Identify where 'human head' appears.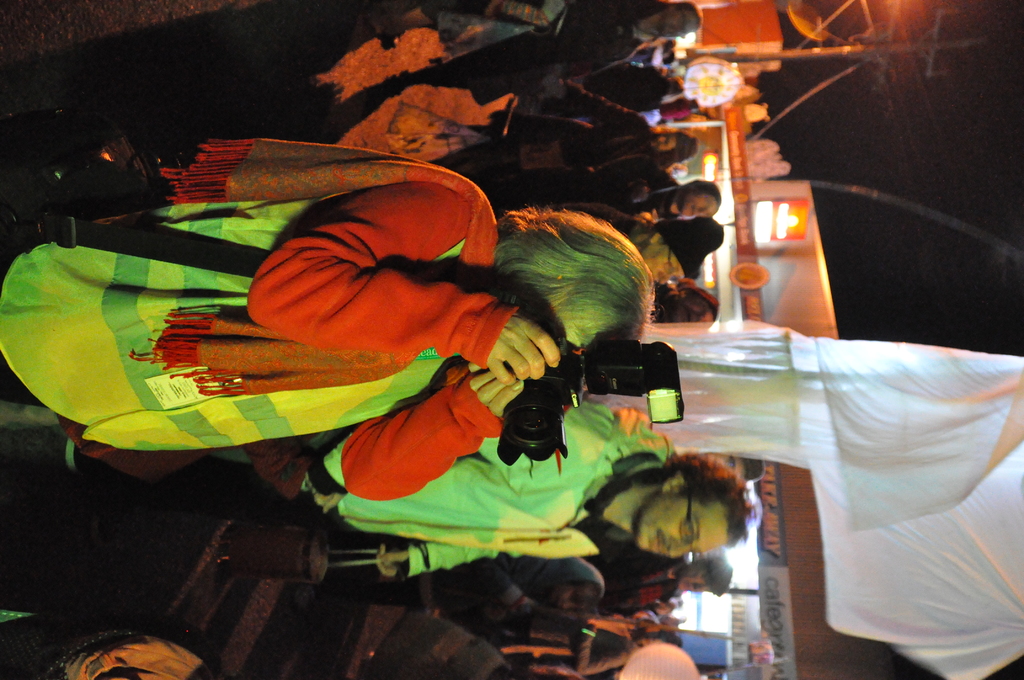
Appears at (692, 455, 765, 487).
